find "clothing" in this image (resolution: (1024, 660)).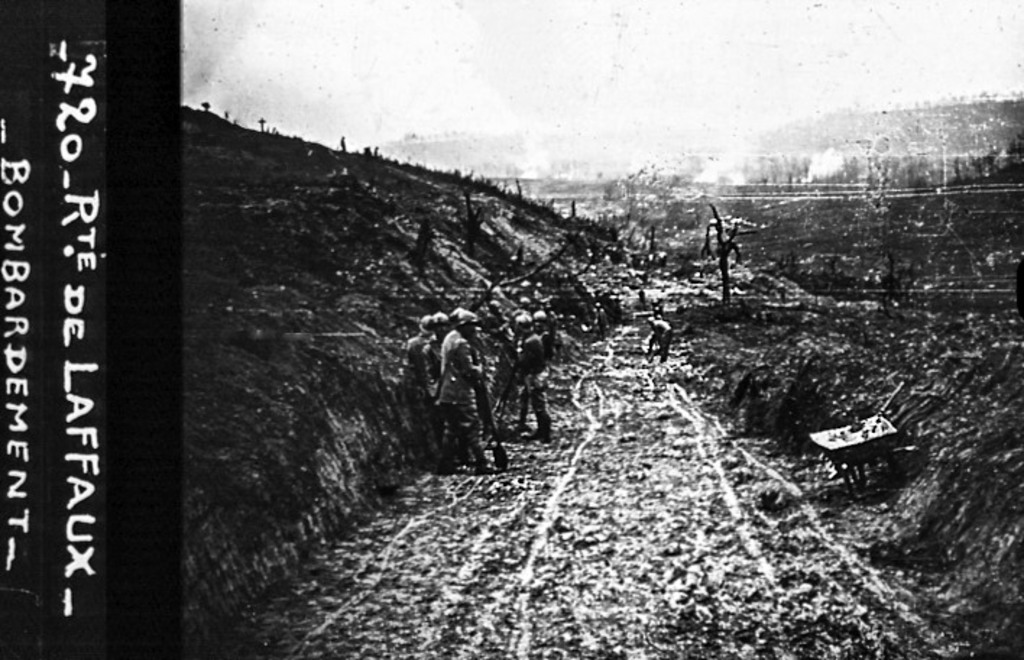
421 329 440 407.
